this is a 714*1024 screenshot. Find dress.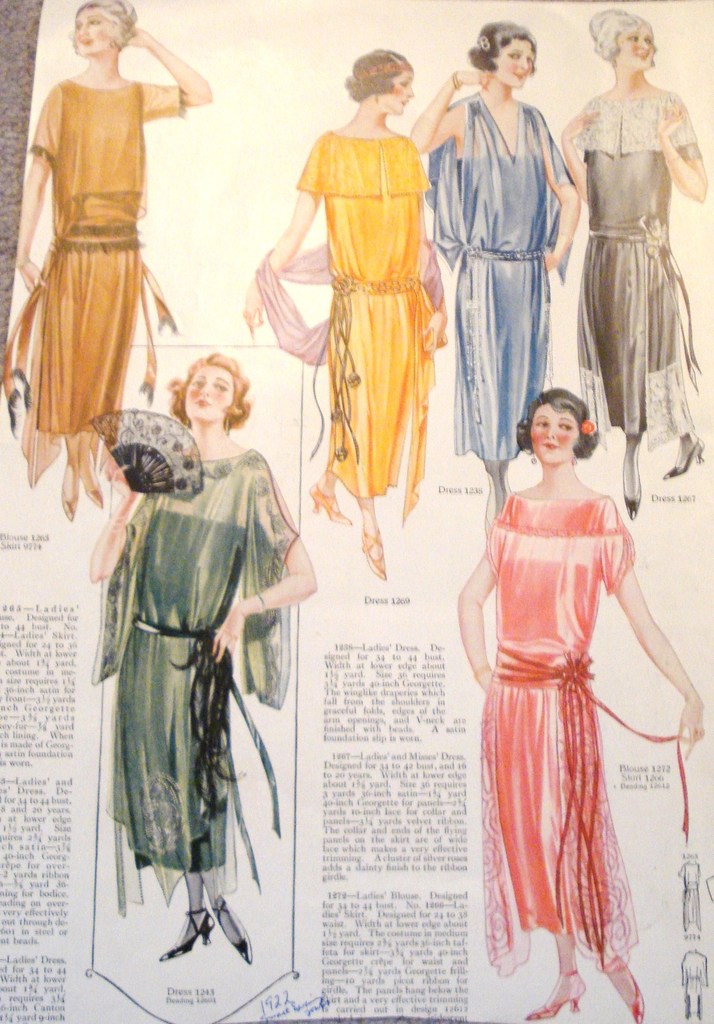
Bounding box: 295,134,444,522.
